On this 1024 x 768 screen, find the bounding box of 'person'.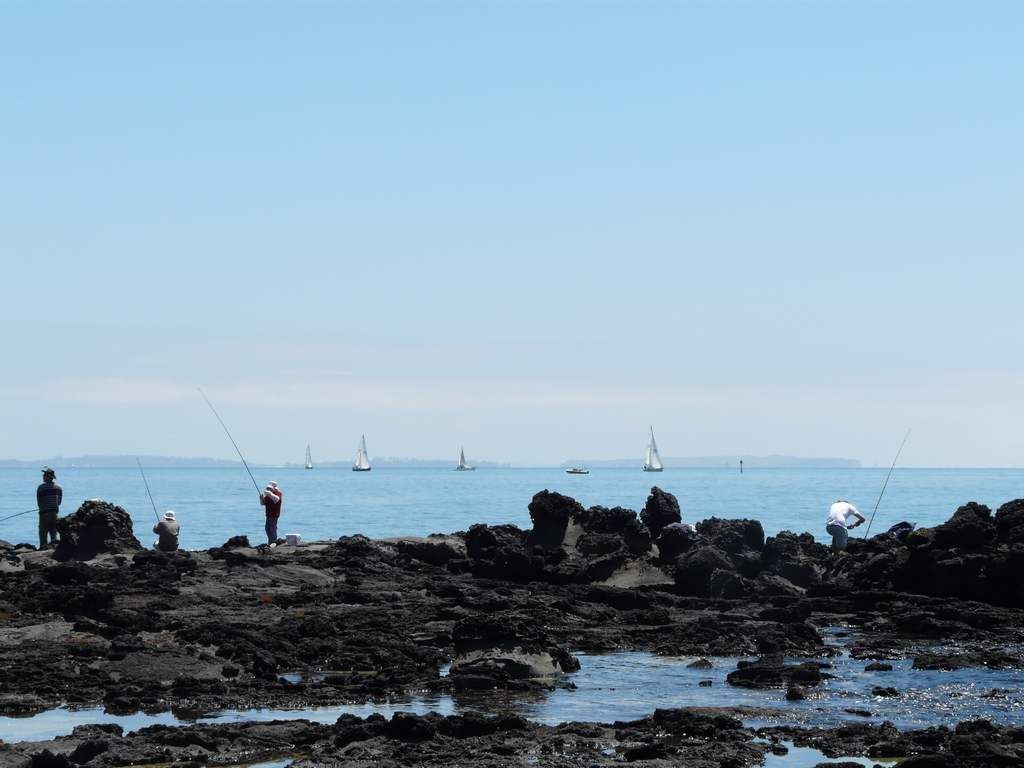
Bounding box: bbox=[36, 470, 61, 547].
